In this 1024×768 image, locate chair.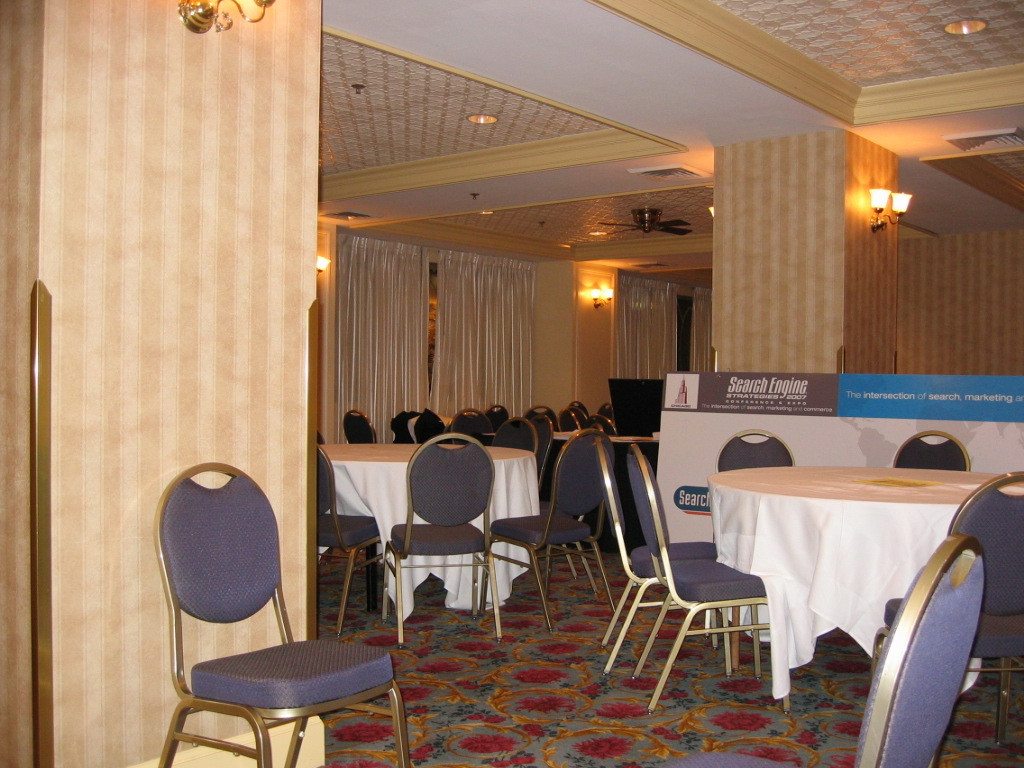
Bounding box: box=[653, 531, 988, 767].
